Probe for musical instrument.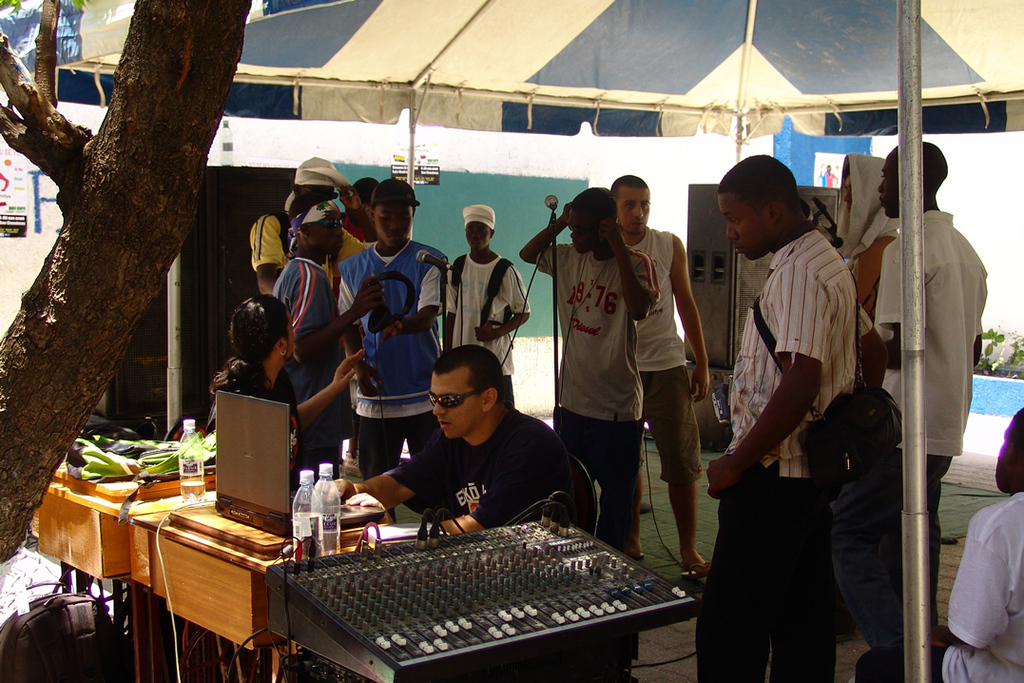
Probe result: detection(260, 495, 698, 682).
